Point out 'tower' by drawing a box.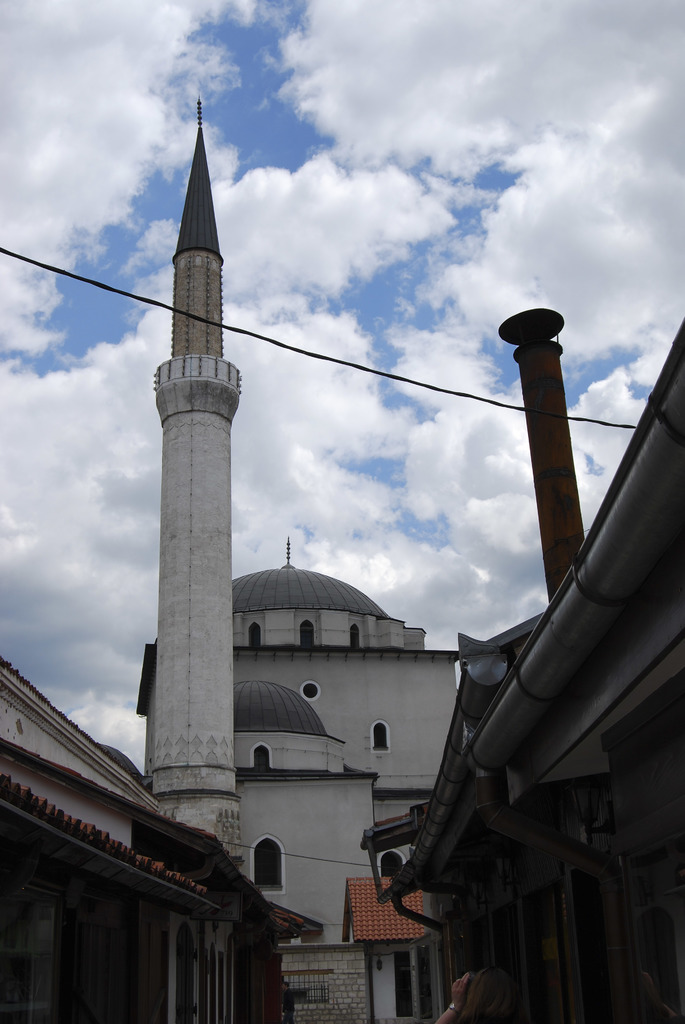
{"left": 107, "top": 80, "right": 264, "bottom": 844}.
